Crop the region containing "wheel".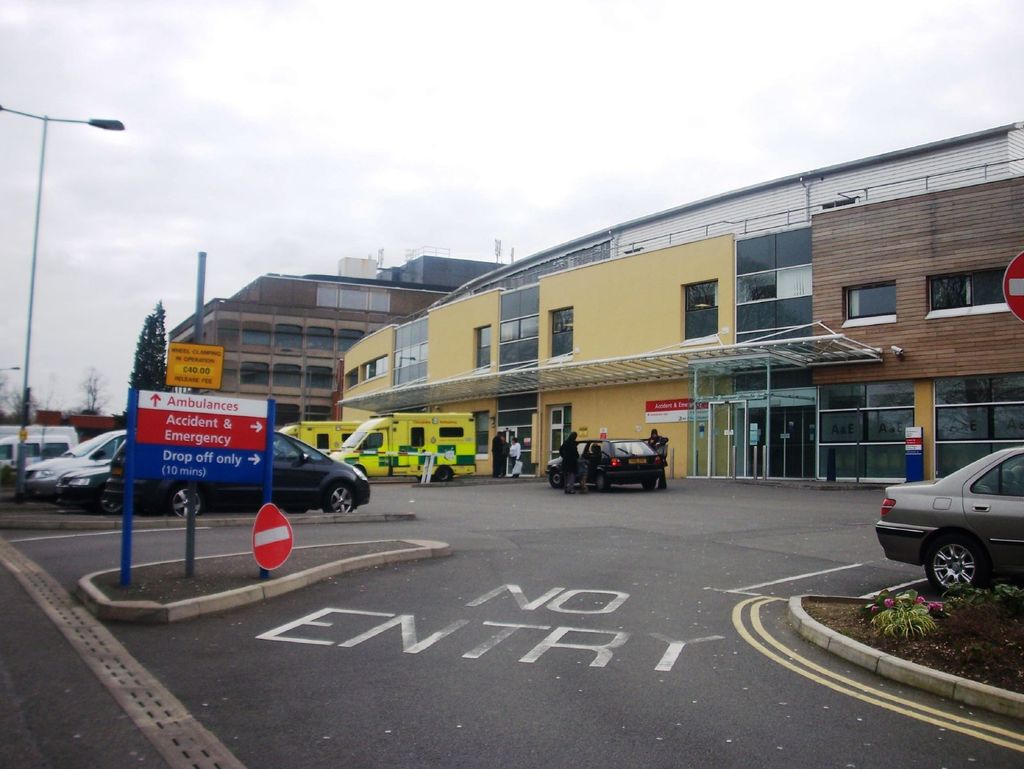
Crop region: box(931, 528, 999, 610).
